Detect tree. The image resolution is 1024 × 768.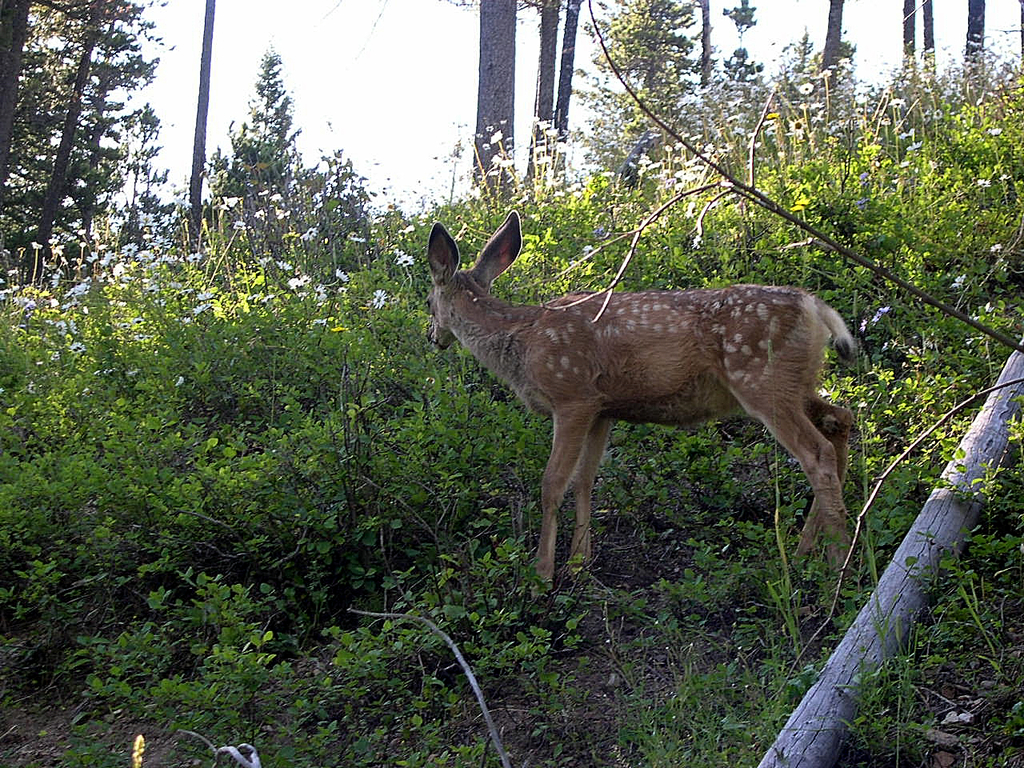
detection(466, 0, 522, 206).
